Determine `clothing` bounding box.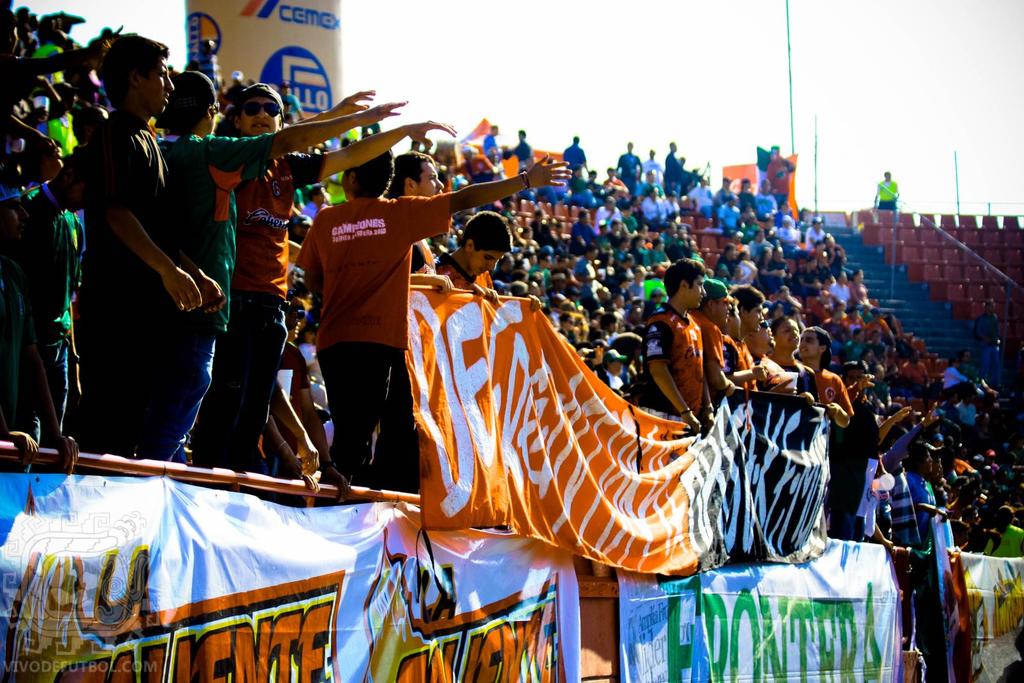
Determined: (298, 186, 452, 480).
